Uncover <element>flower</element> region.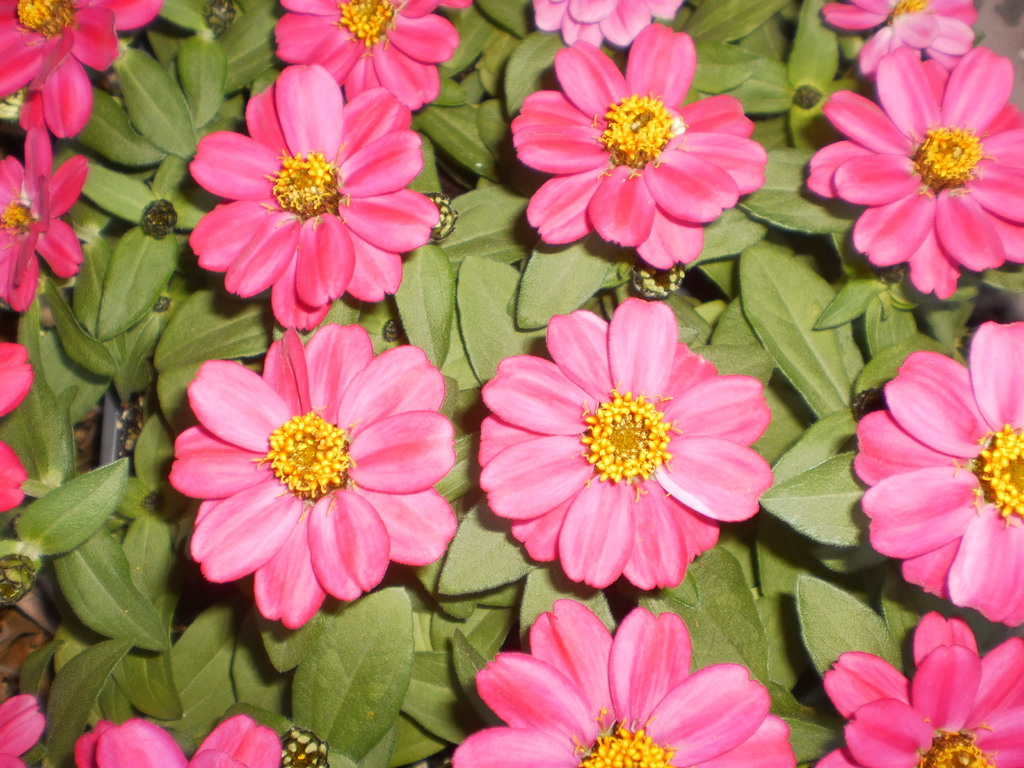
Uncovered: (left=0, top=0, right=164, bottom=139).
